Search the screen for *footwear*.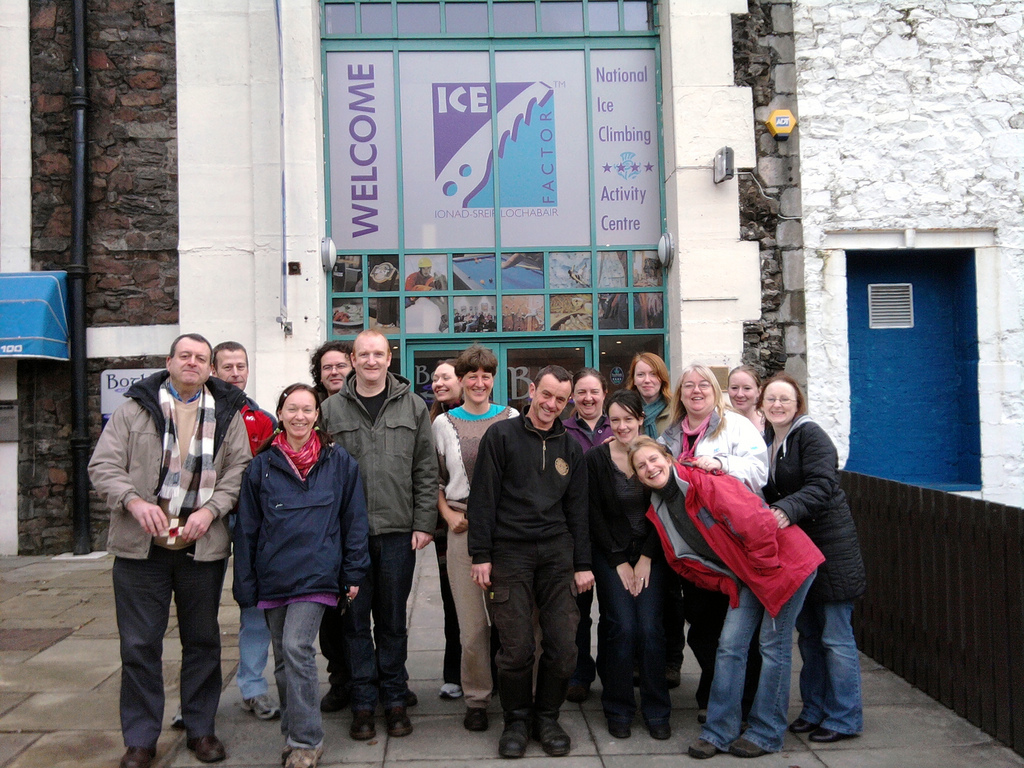
Found at crop(810, 727, 854, 745).
